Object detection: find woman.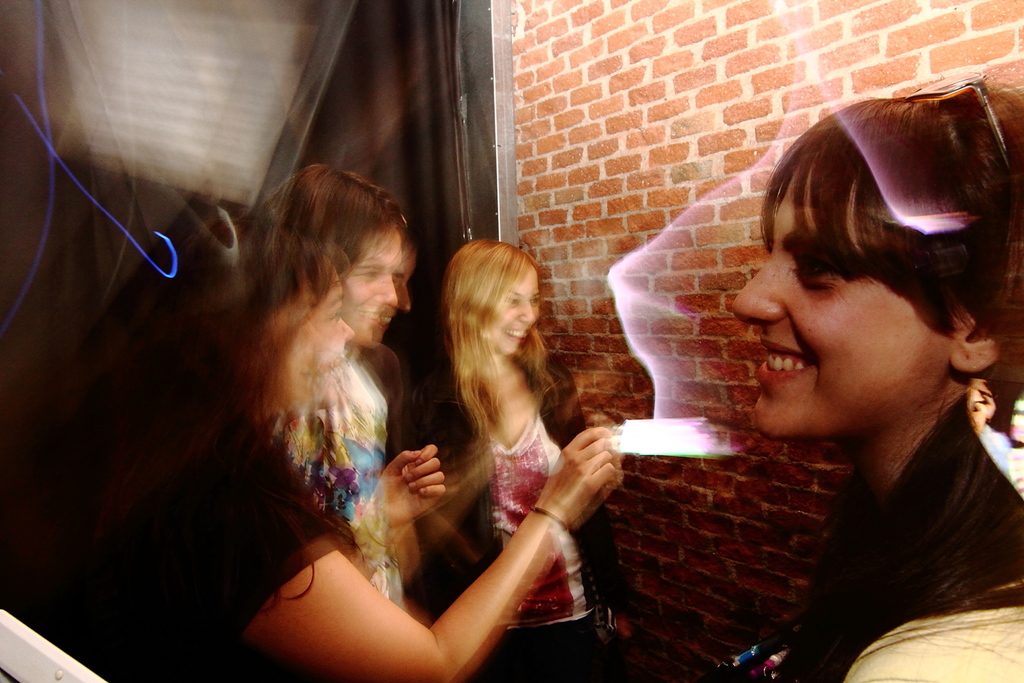
box=[728, 81, 1023, 682].
